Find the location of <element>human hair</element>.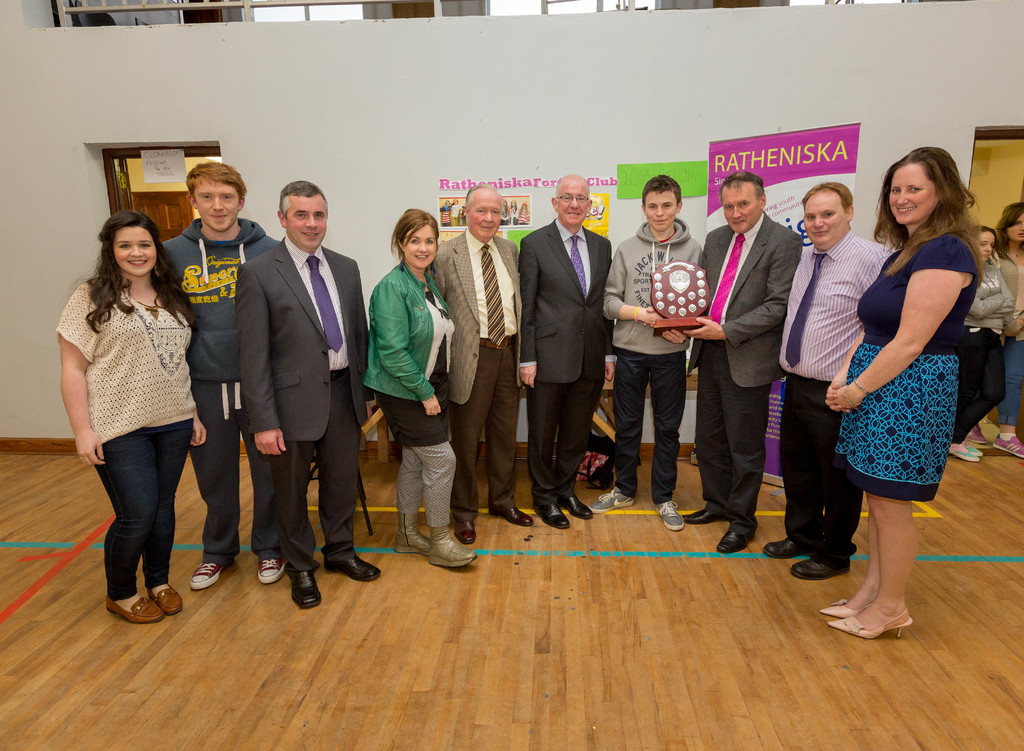
Location: 79, 207, 200, 338.
